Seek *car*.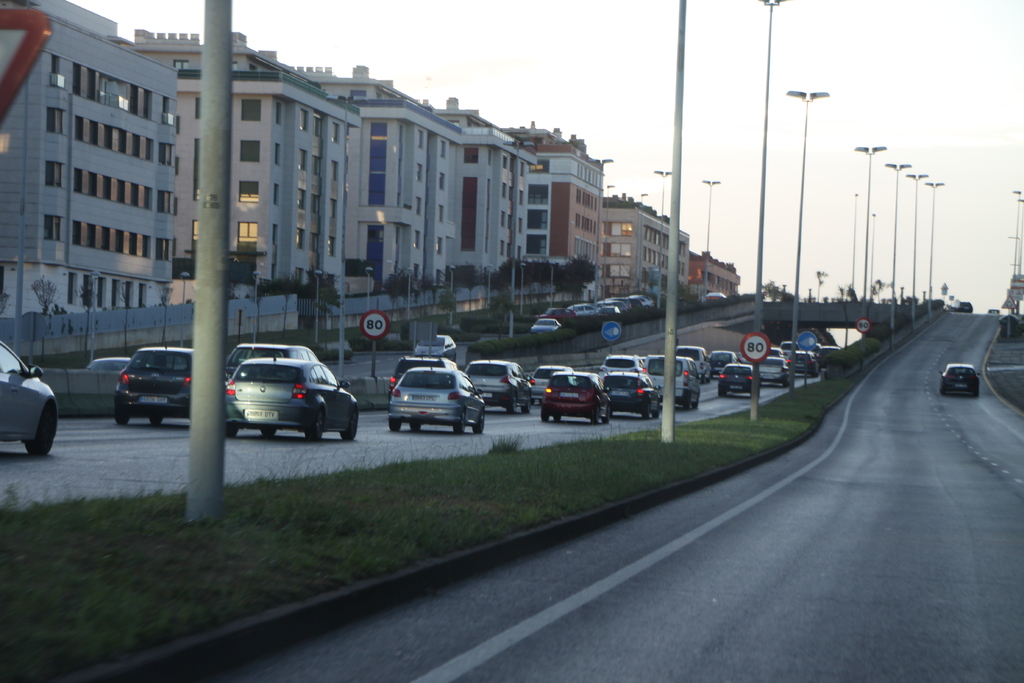
detection(947, 299, 973, 312).
